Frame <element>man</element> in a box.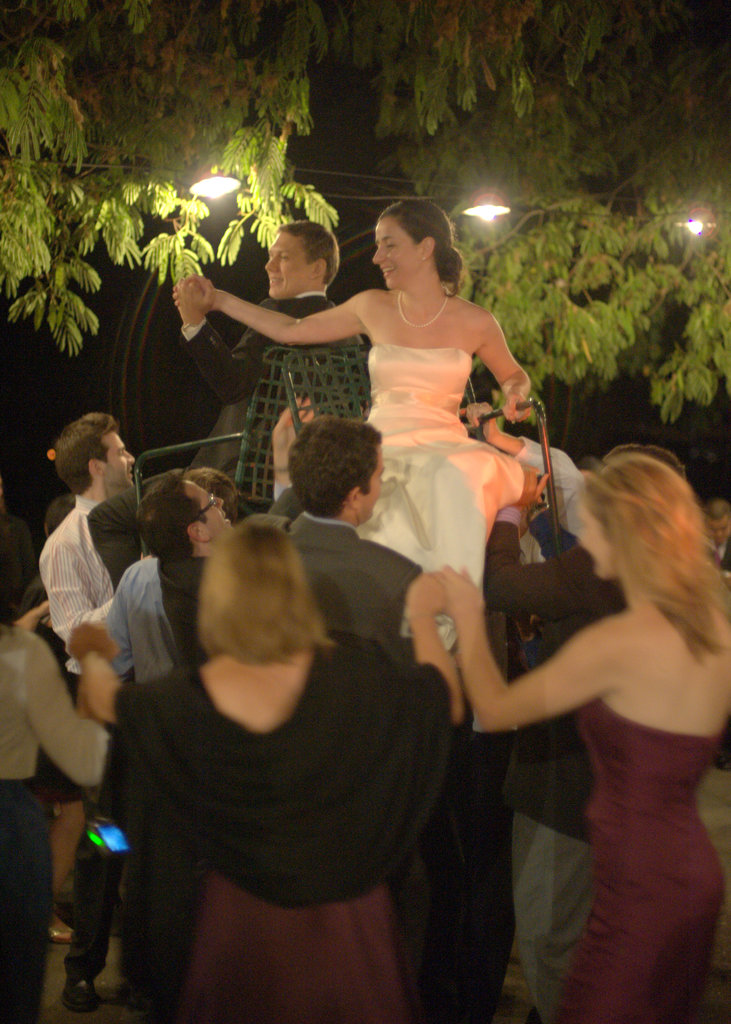
select_region(158, 471, 244, 672).
